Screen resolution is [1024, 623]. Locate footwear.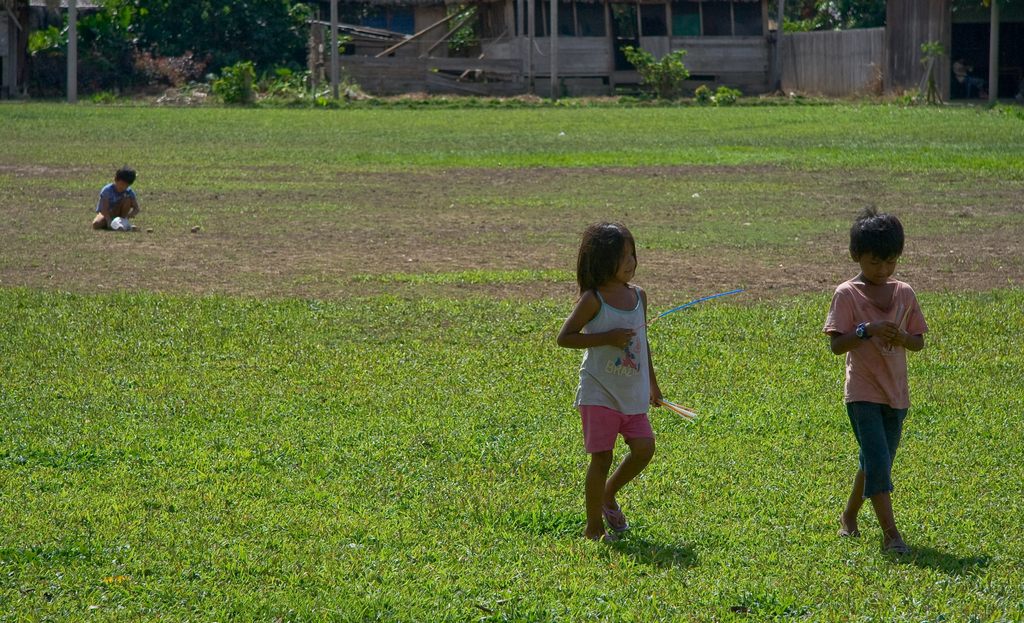
bbox=[573, 524, 608, 559].
